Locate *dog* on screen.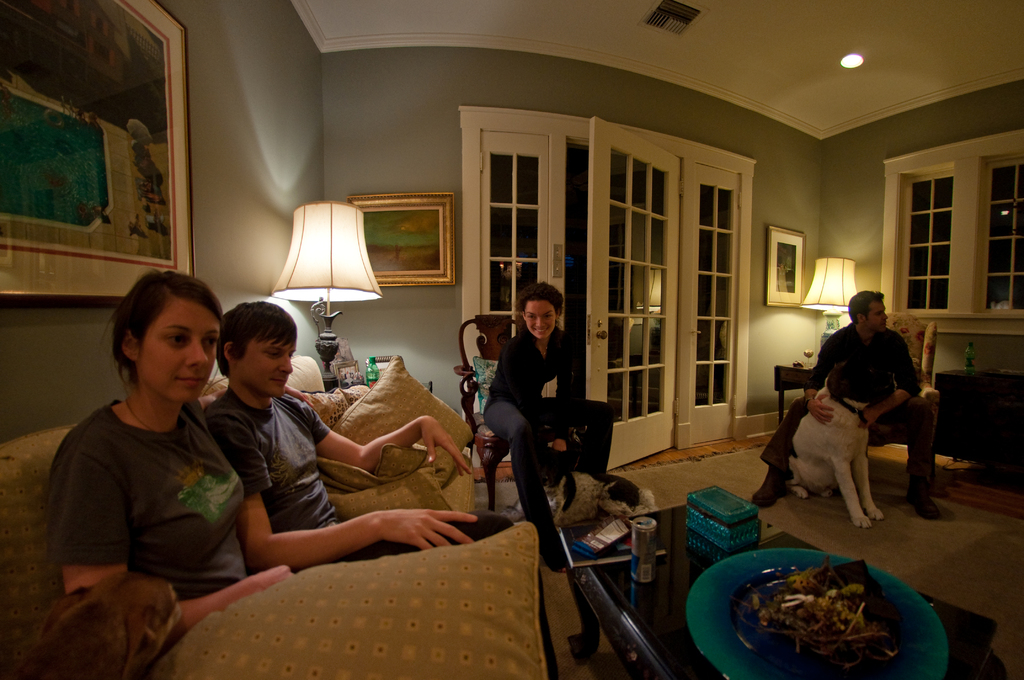
On screen at {"x1": 783, "y1": 349, "x2": 899, "y2": 528}.
